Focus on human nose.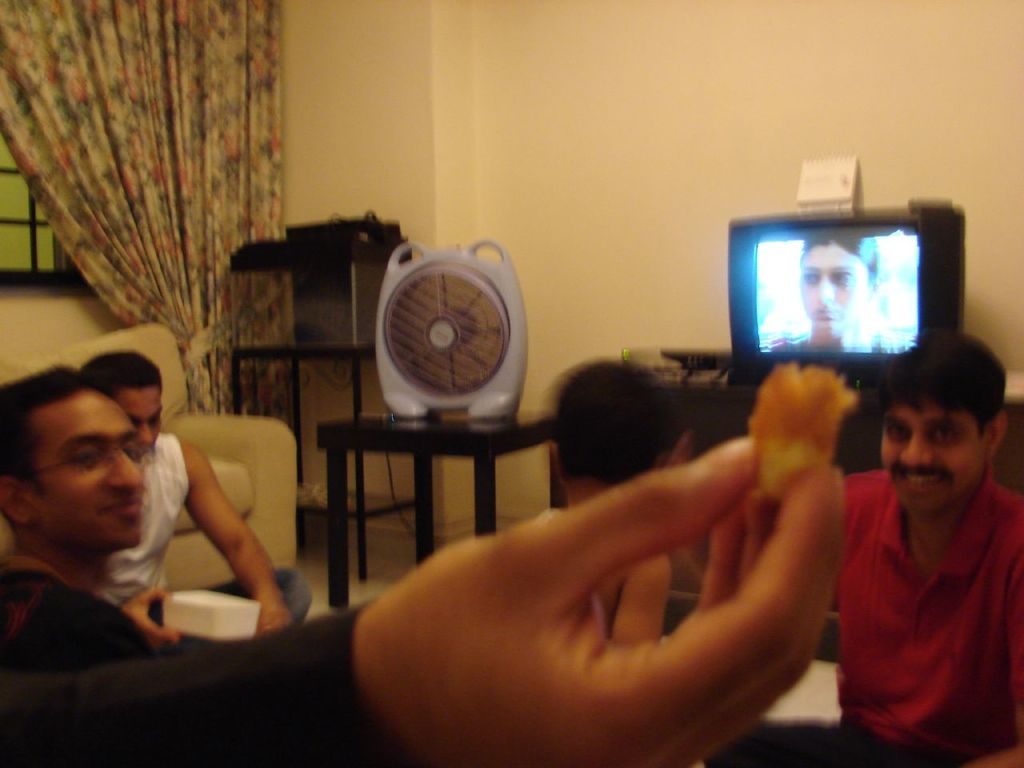
Focused at pyautogui.locateOnScreen(816, 278, 830, 302).
